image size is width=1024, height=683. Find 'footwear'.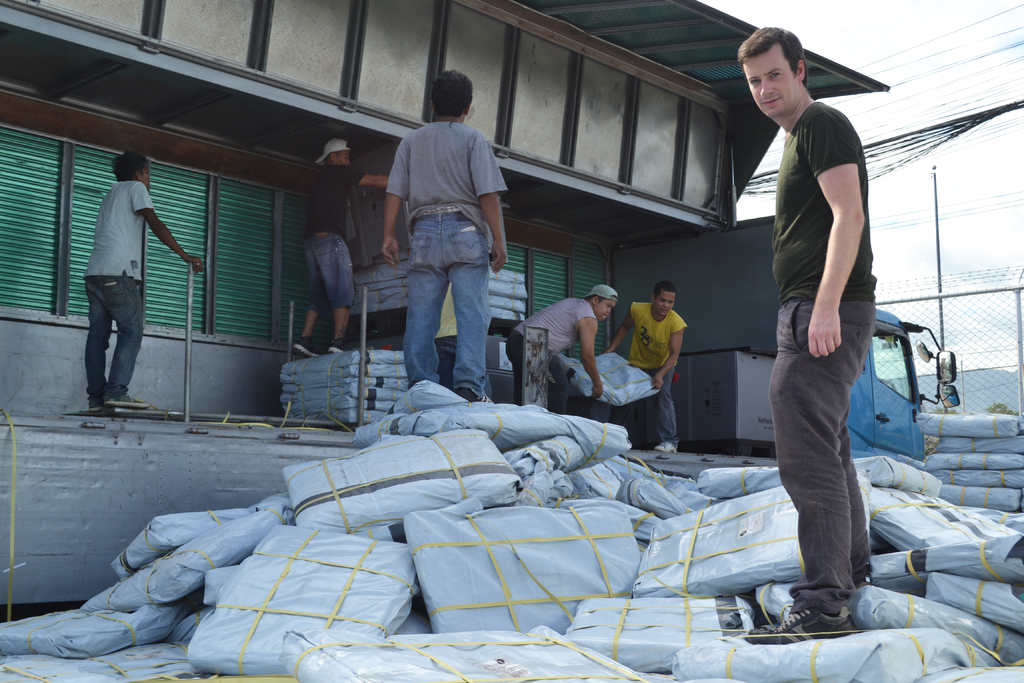
rect(745, 610, 861, 648).
